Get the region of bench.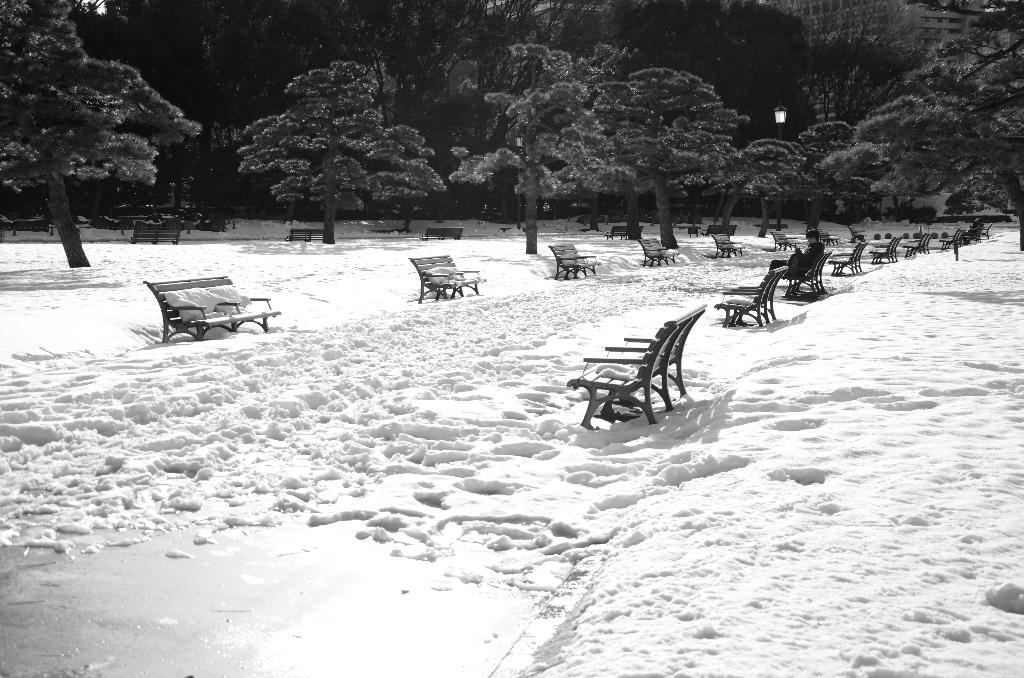
x1=641, y1=235, x2=678, y2=265.
